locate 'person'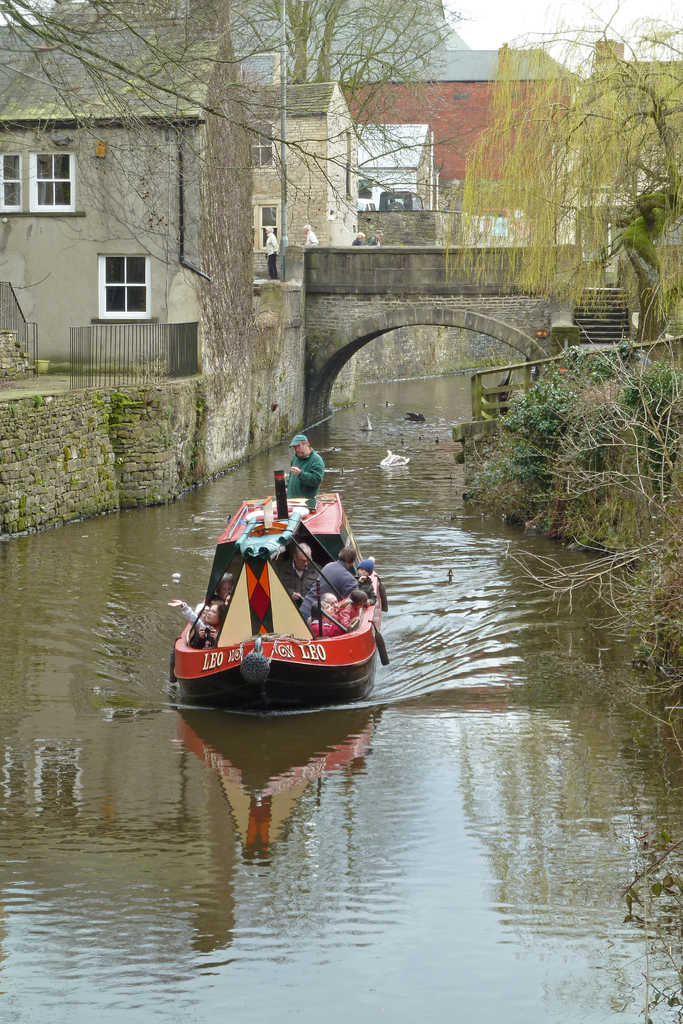
Rect(166, 595, 224, 623)
